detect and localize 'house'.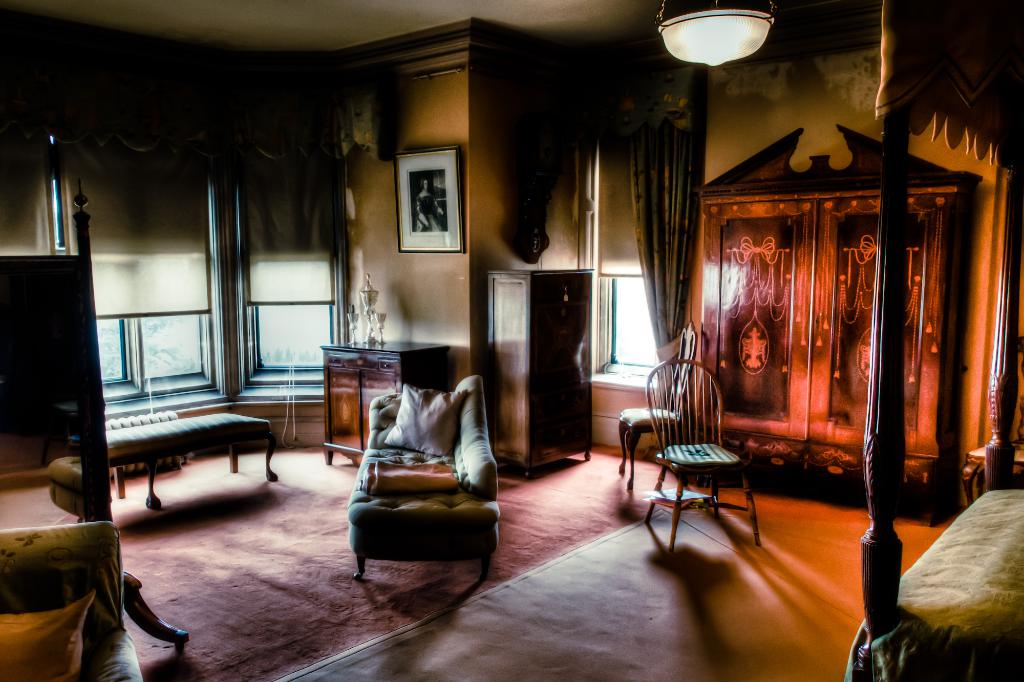
Localized at <bbox>42, 7, 945, 628</bbox>.
